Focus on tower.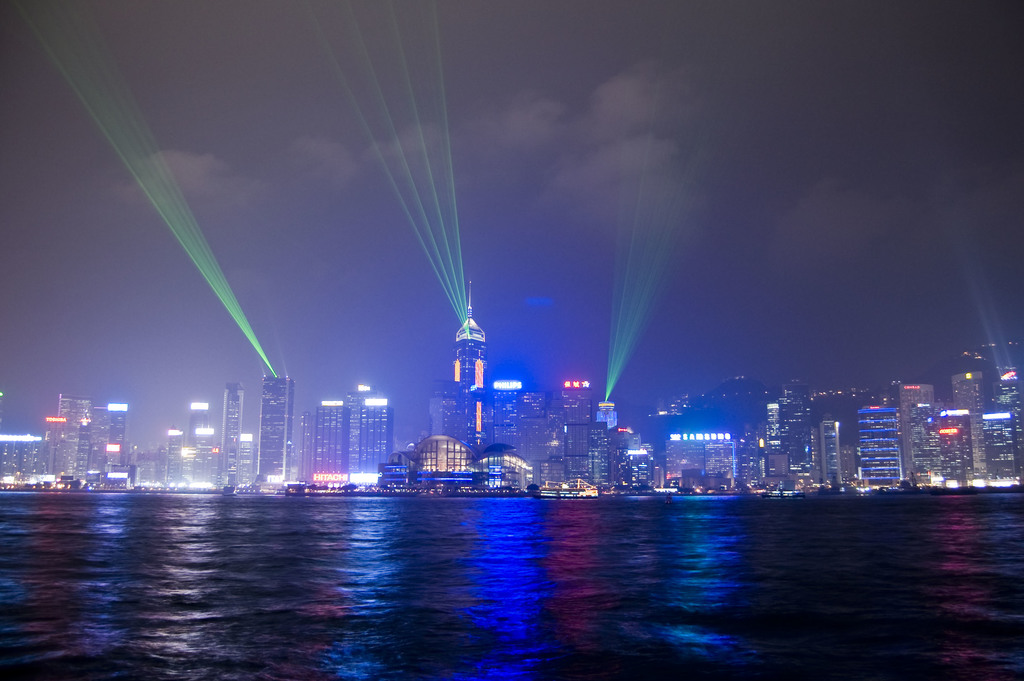
Focused at (564, 376, 593, 489).
